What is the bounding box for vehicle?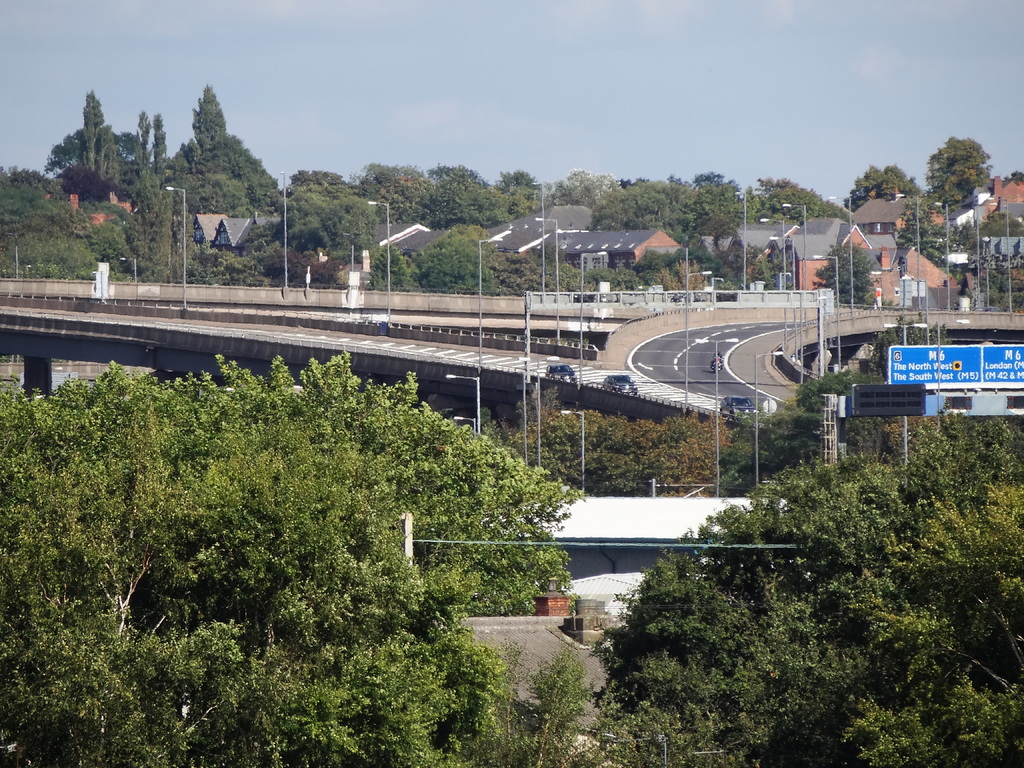
x1=721 y1=390 x2=764 y2=418.
